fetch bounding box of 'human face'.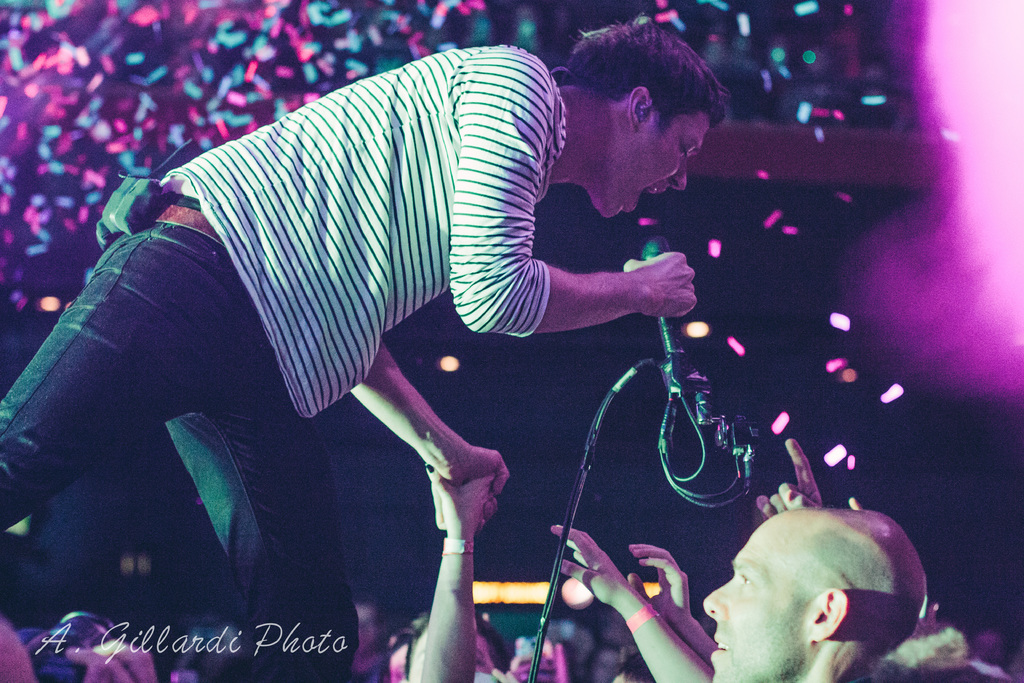
Bbox: 605, 110, 715, 220.
